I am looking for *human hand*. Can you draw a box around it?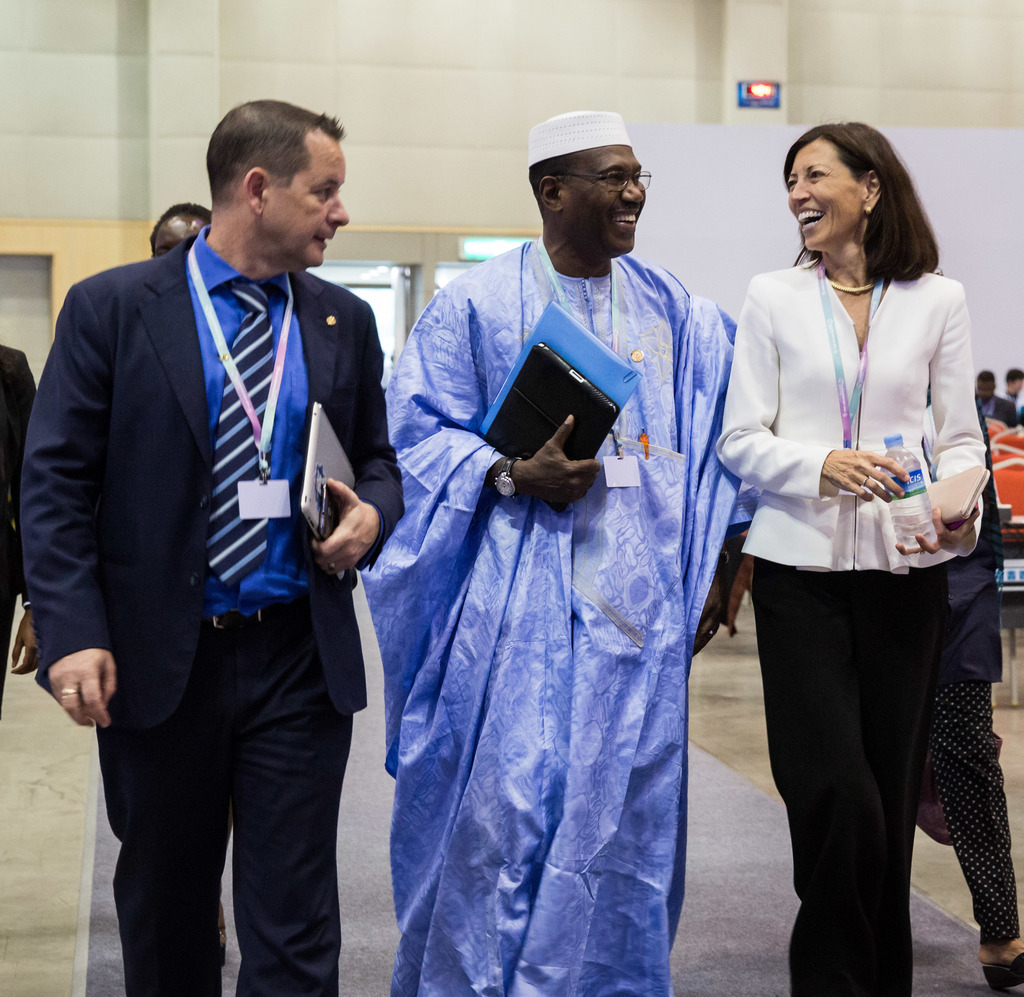
Sure, the bounding box is select_region(12, 626, 114, 741).
